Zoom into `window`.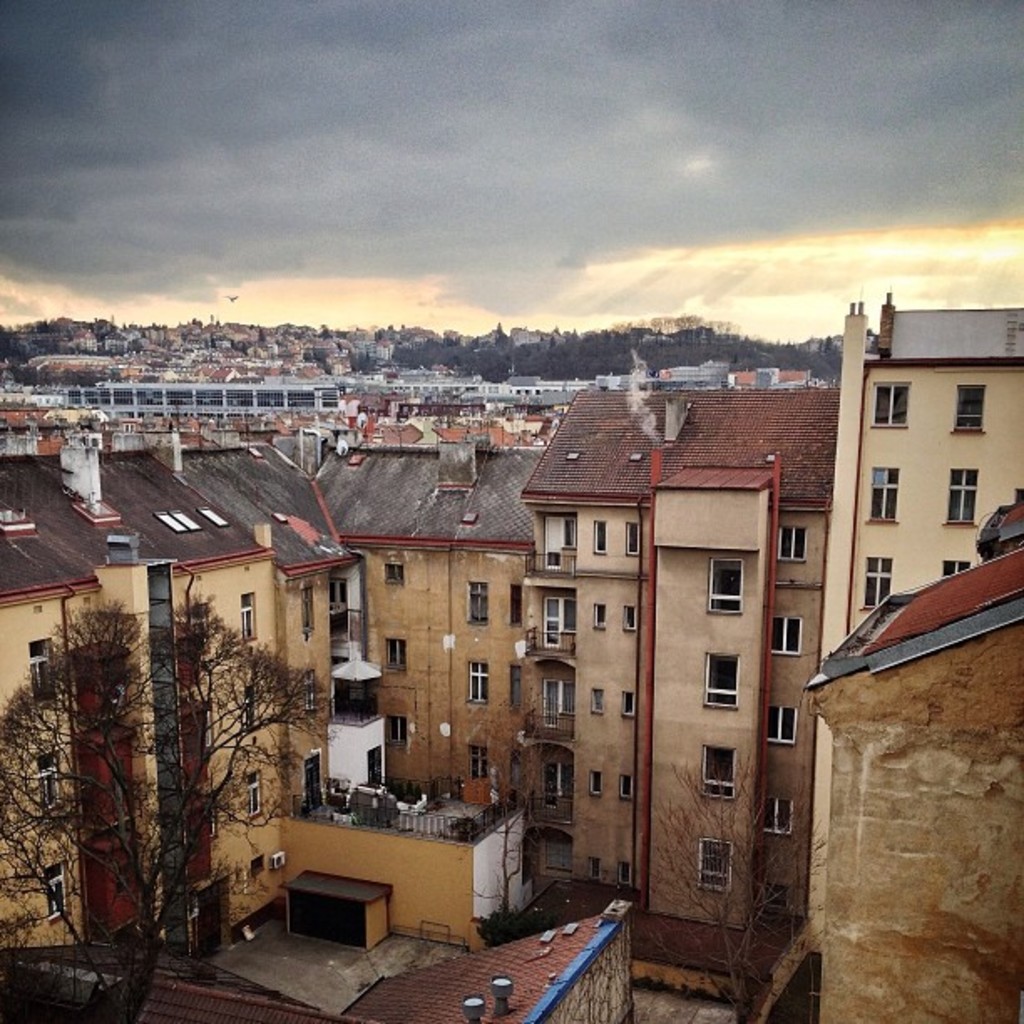
Zoom target: x1=937 y1=550 x2=975 y2=577.
